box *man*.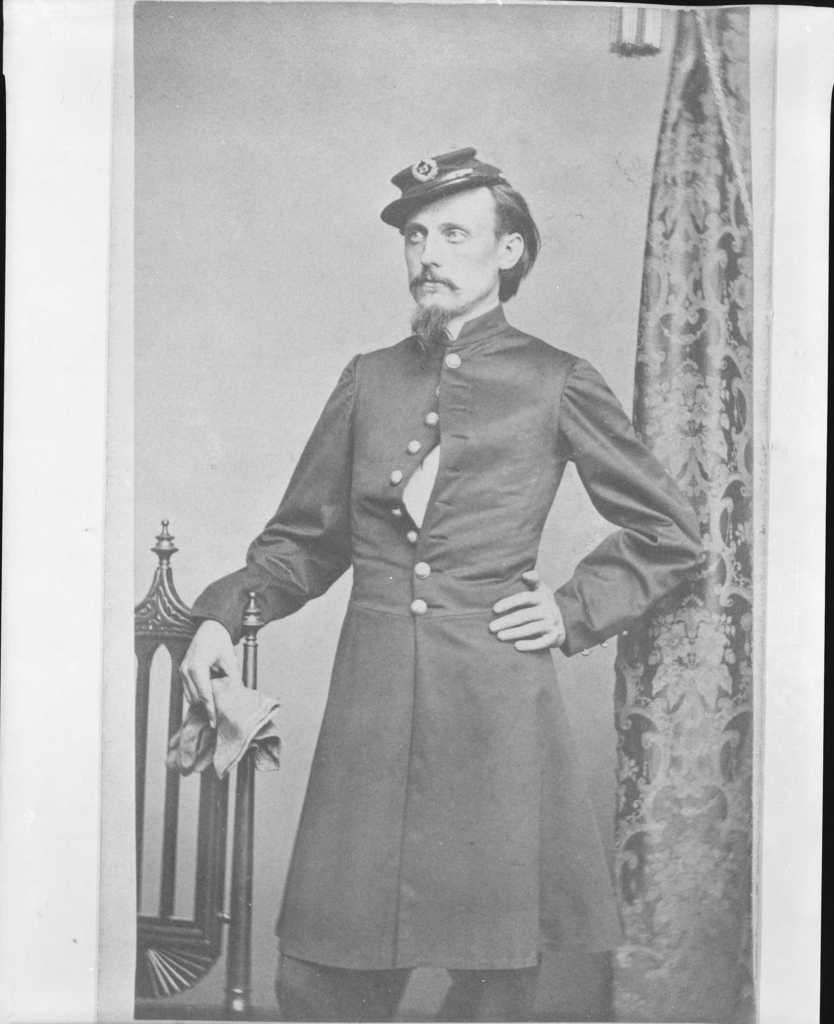
191, 117, 697, 996.
